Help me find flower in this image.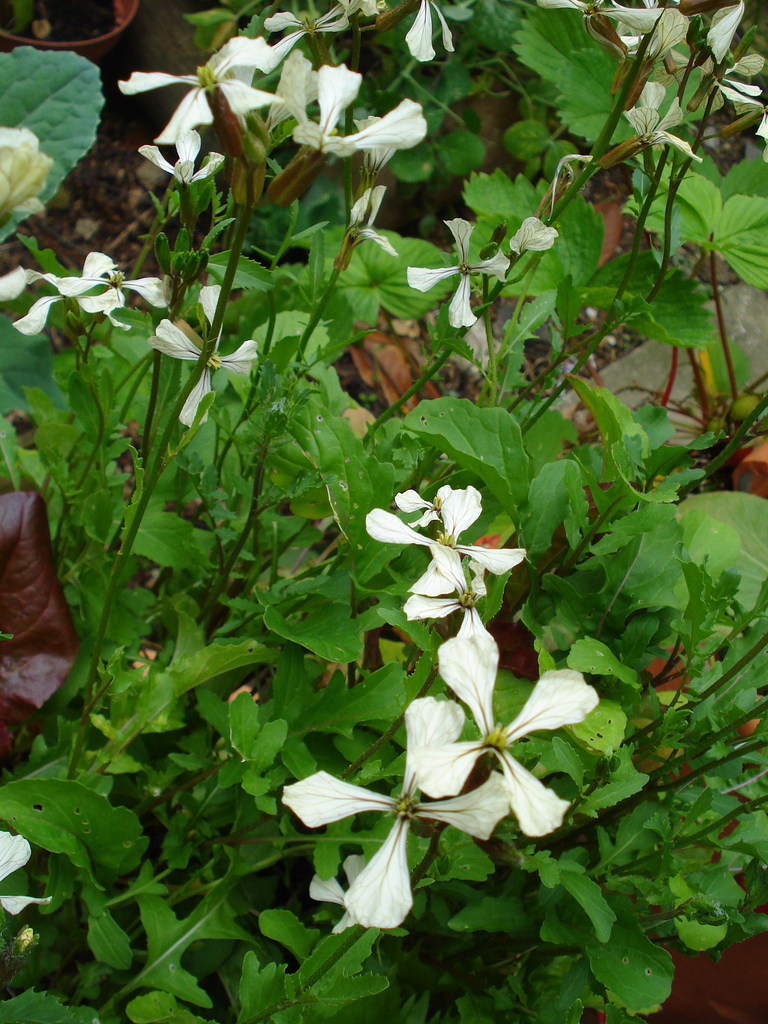
Found it: <region>508, 216, 557, 259</region>.
